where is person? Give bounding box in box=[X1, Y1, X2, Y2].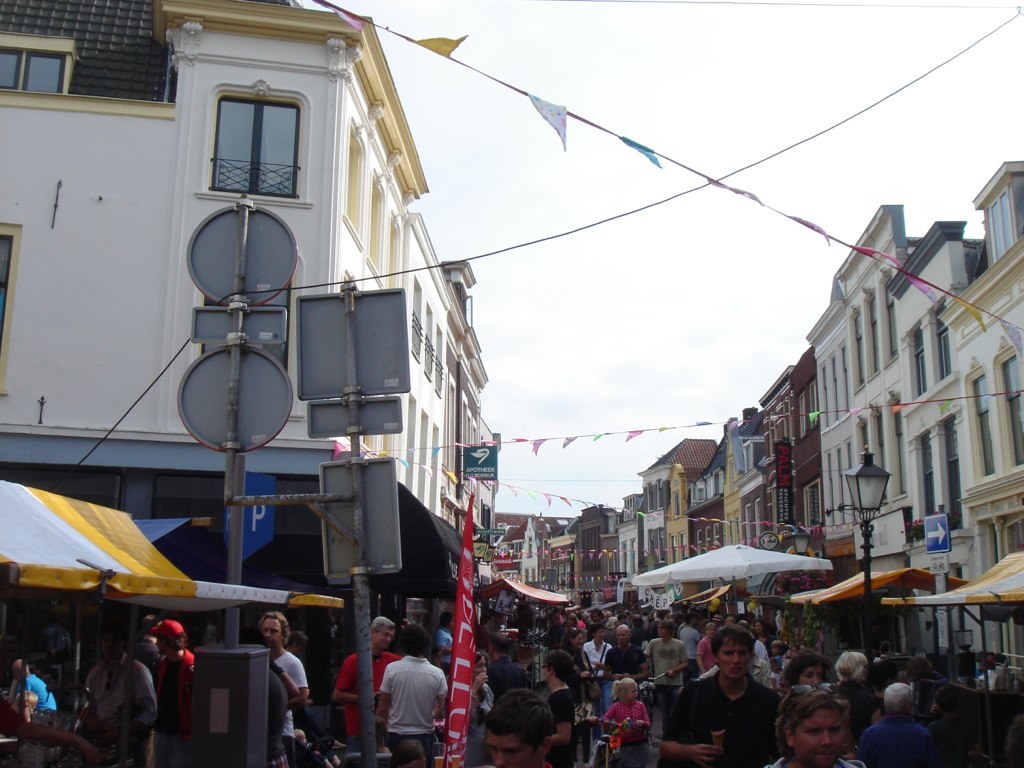
box=[70, 626, 158, 766].
